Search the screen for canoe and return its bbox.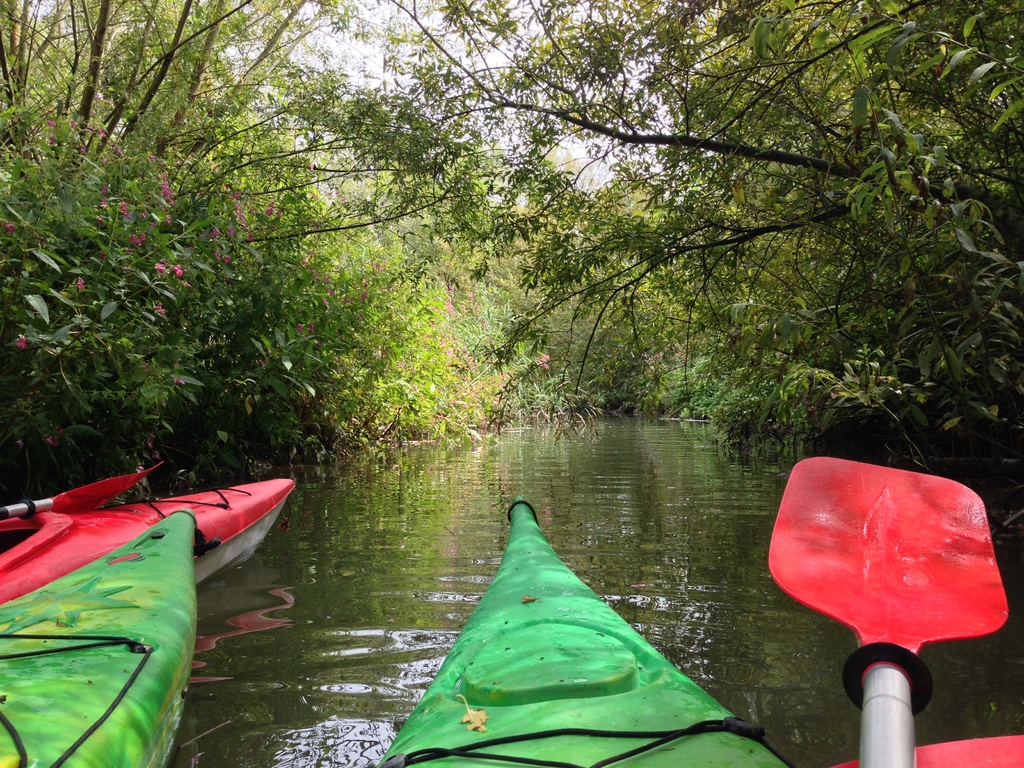
Found: select_region(0, 459, 298, 595).
